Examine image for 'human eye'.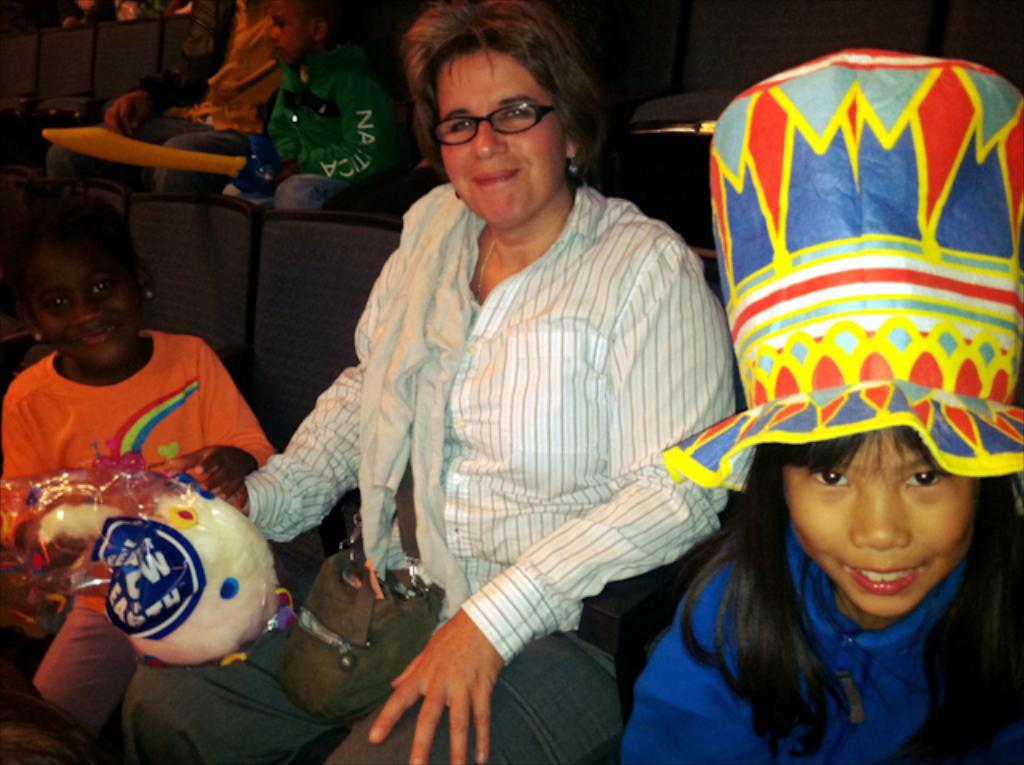
Examination result: <region>901, 464, 950, 490</region>.
